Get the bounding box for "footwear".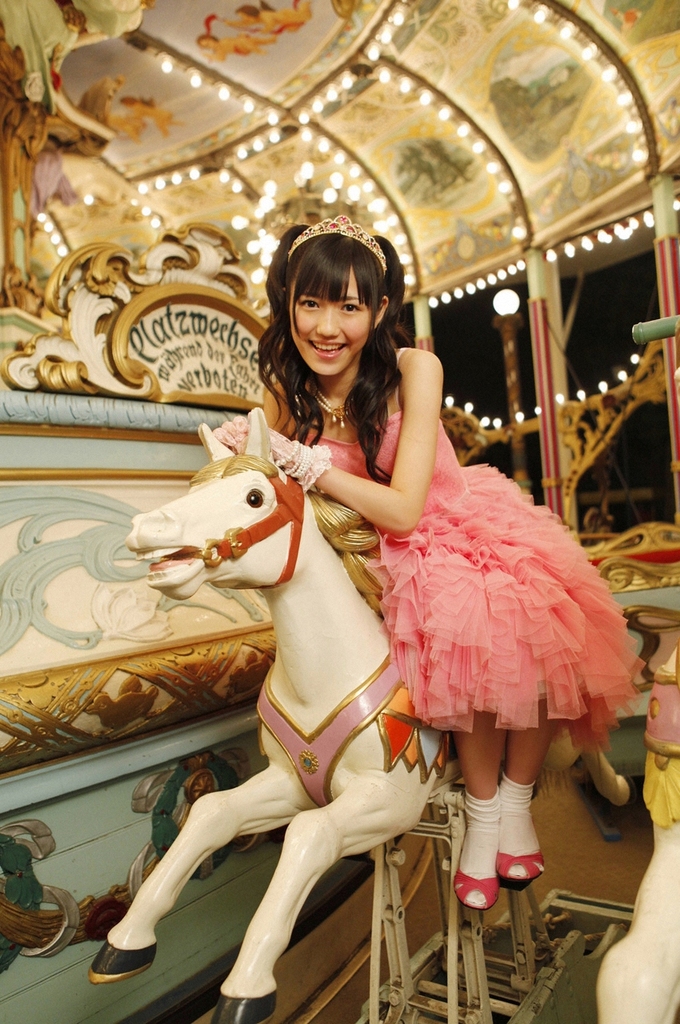
Rect(458, 870, 498, 916).
